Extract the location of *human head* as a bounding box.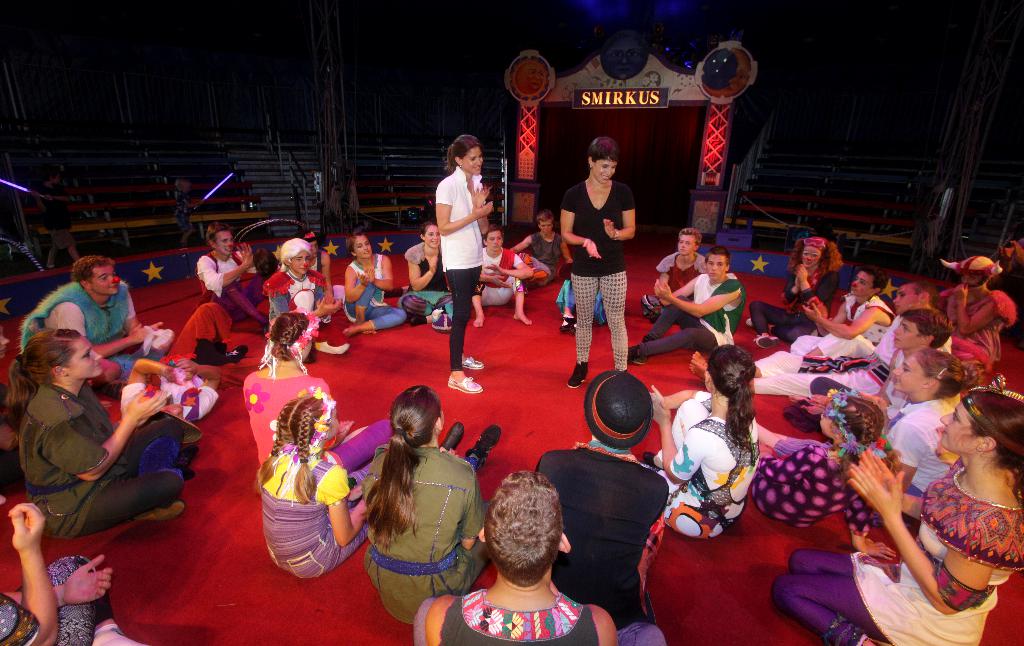
detection(585, 372, 653, 445).
